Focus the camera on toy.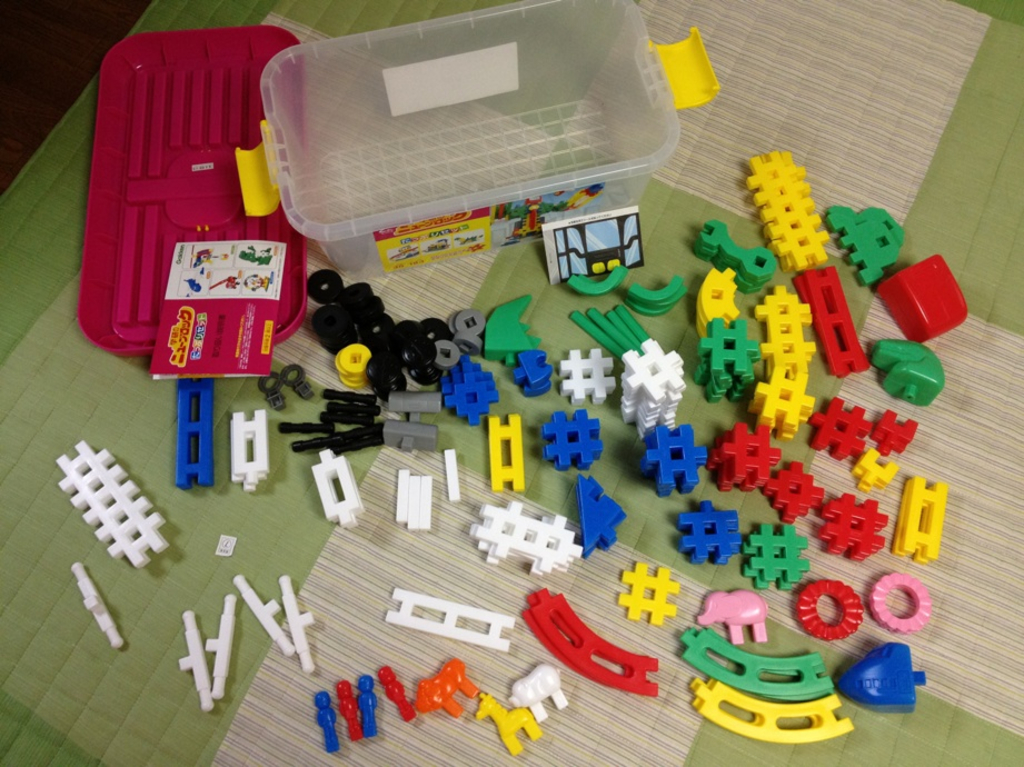
Focus region: (x1=173, y1=610, x2=219, y2=700).
